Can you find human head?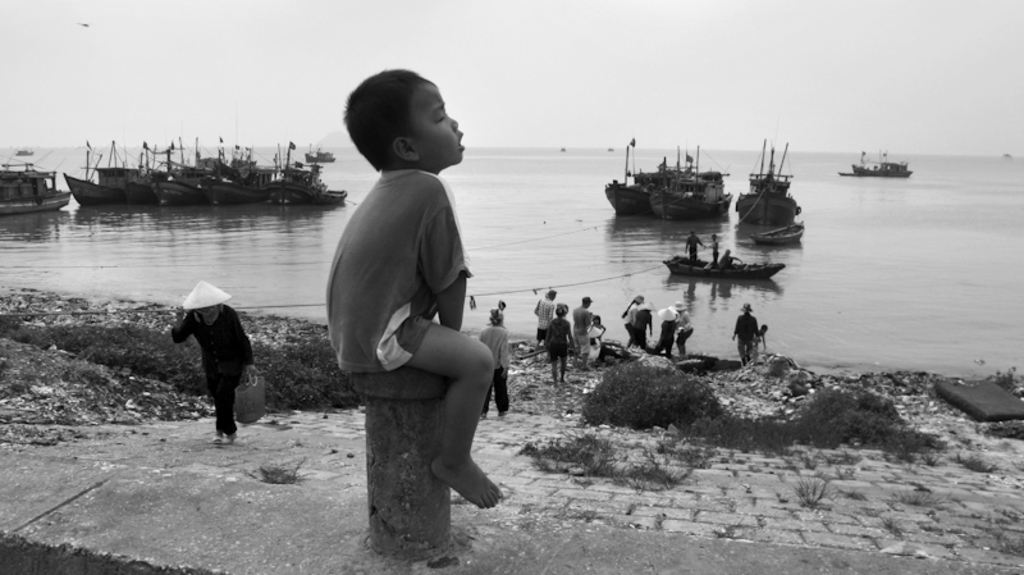
Yes, bounding box: [557, 301, 566, 319].
